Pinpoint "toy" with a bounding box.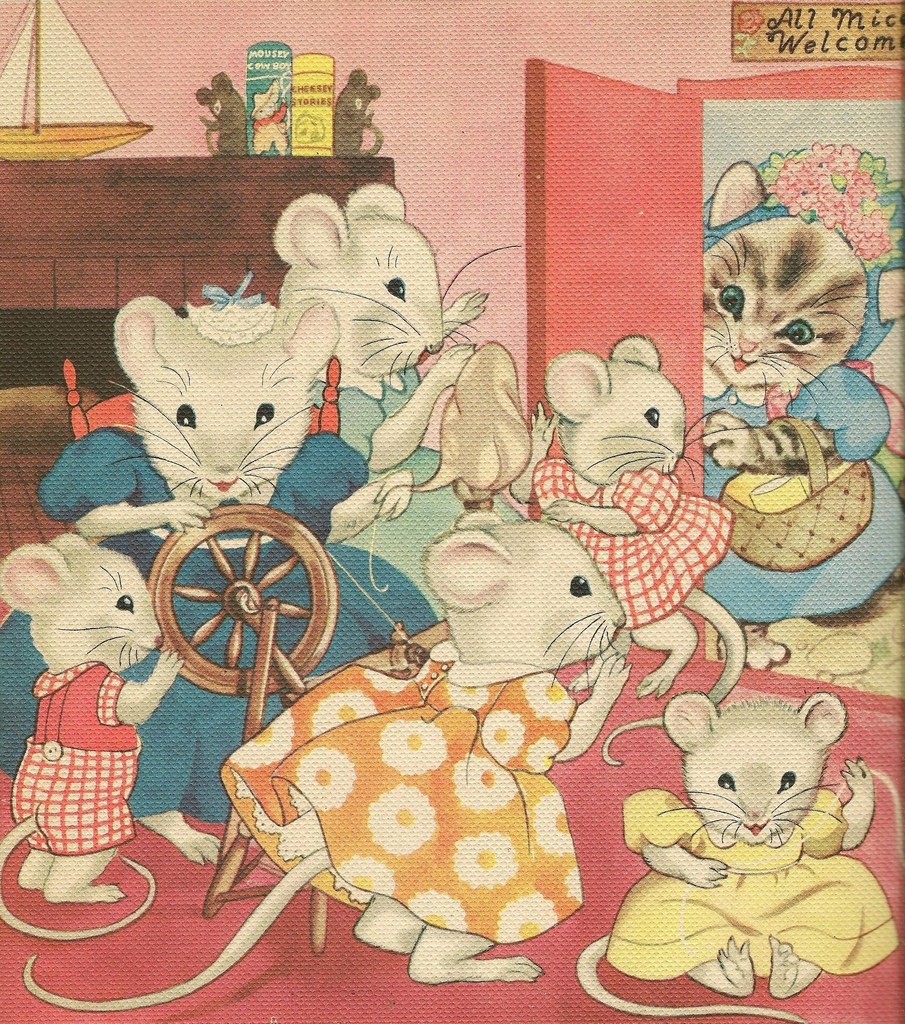
region(25, 506, 629, 1013).
